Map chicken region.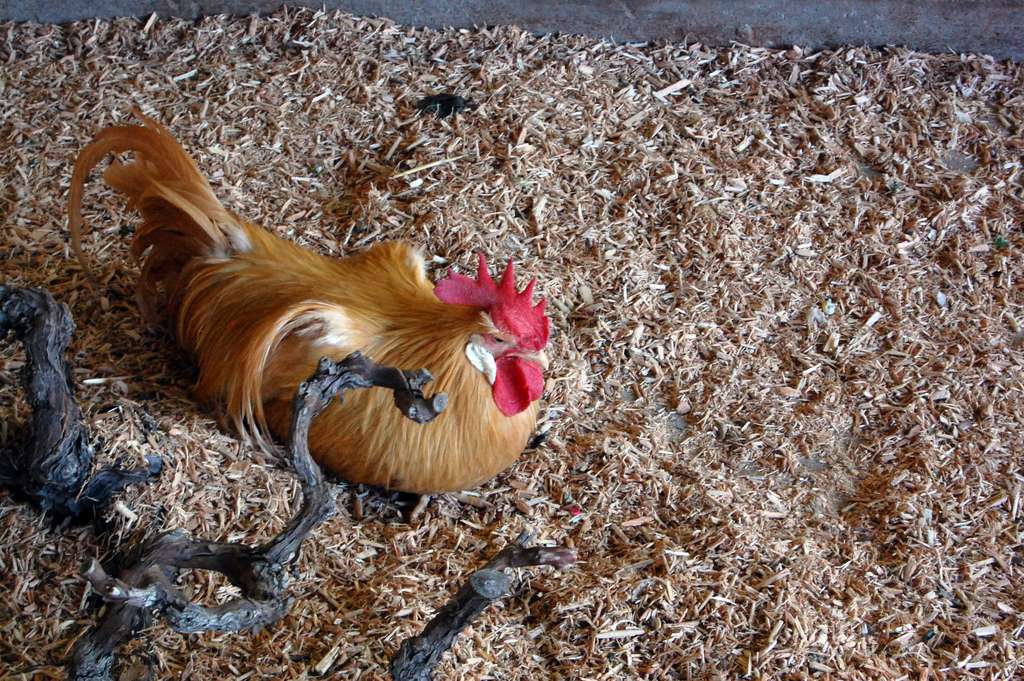
Mapped to bbox=[56, 104, 552, 476].
